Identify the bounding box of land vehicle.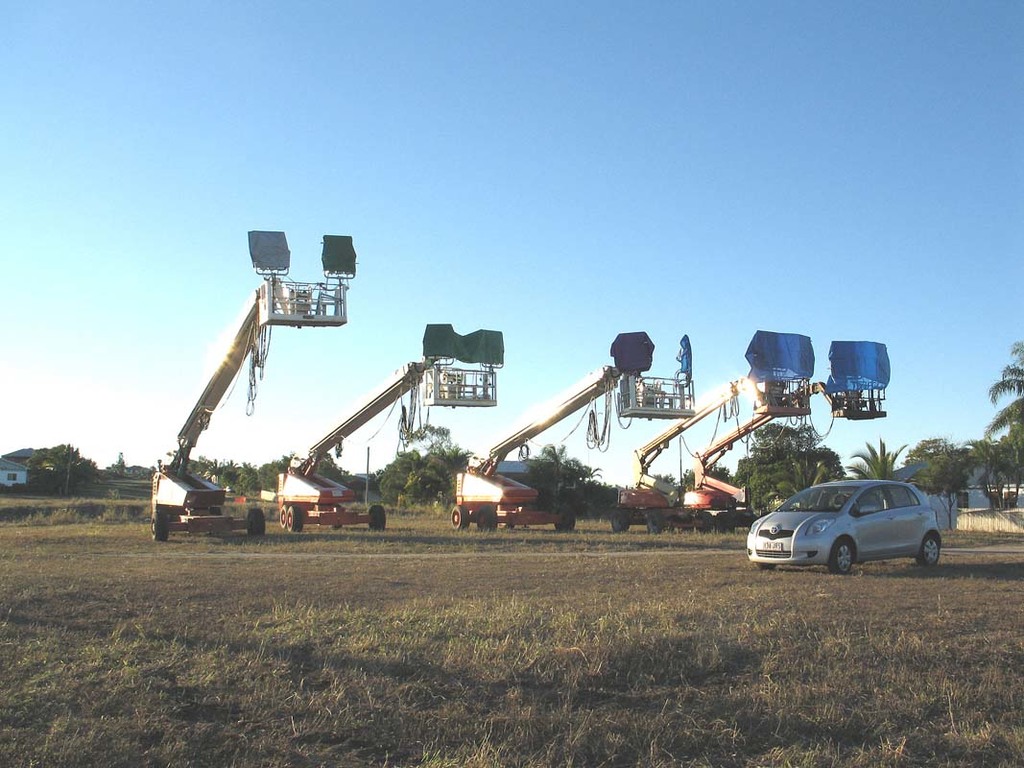
{"x1": 449, "y1": 325, "x2": 699, "y2": 534}.
